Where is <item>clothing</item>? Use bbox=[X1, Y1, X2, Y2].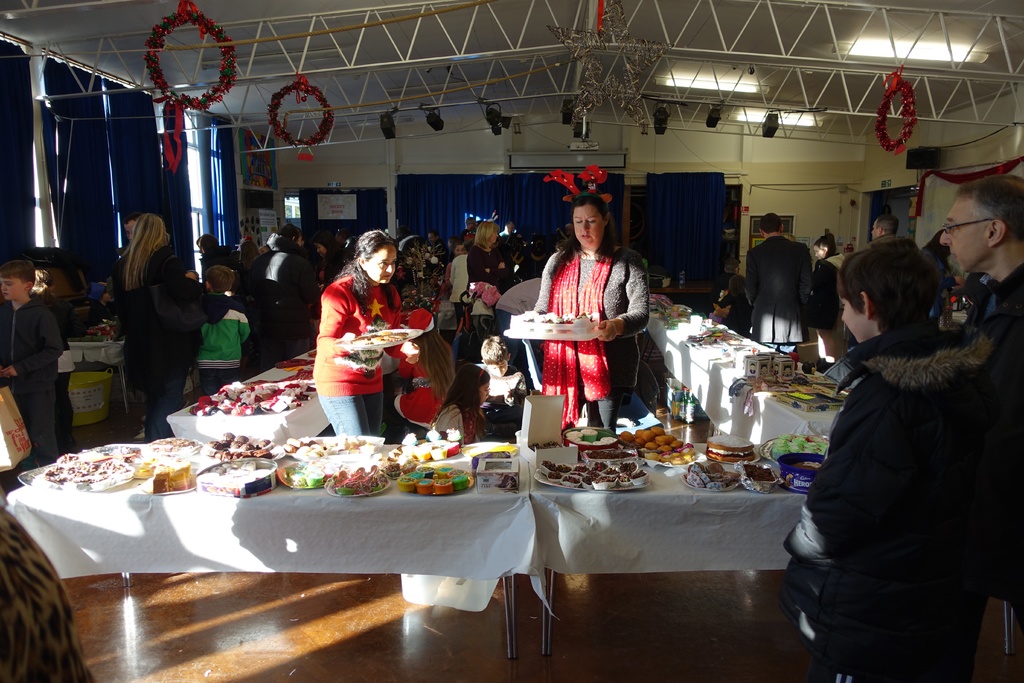
bbox=[317, 273, 404, 434].
